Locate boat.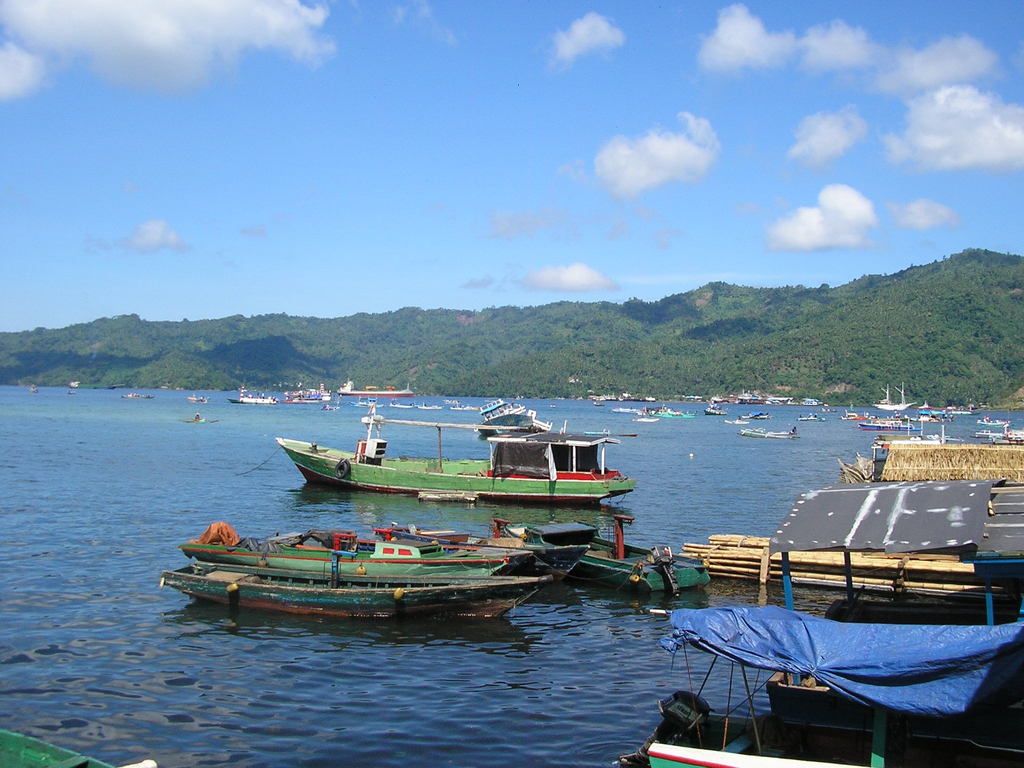
Bounding box: pyautogui.locateOnScreen(246, 391, 657, 520).
